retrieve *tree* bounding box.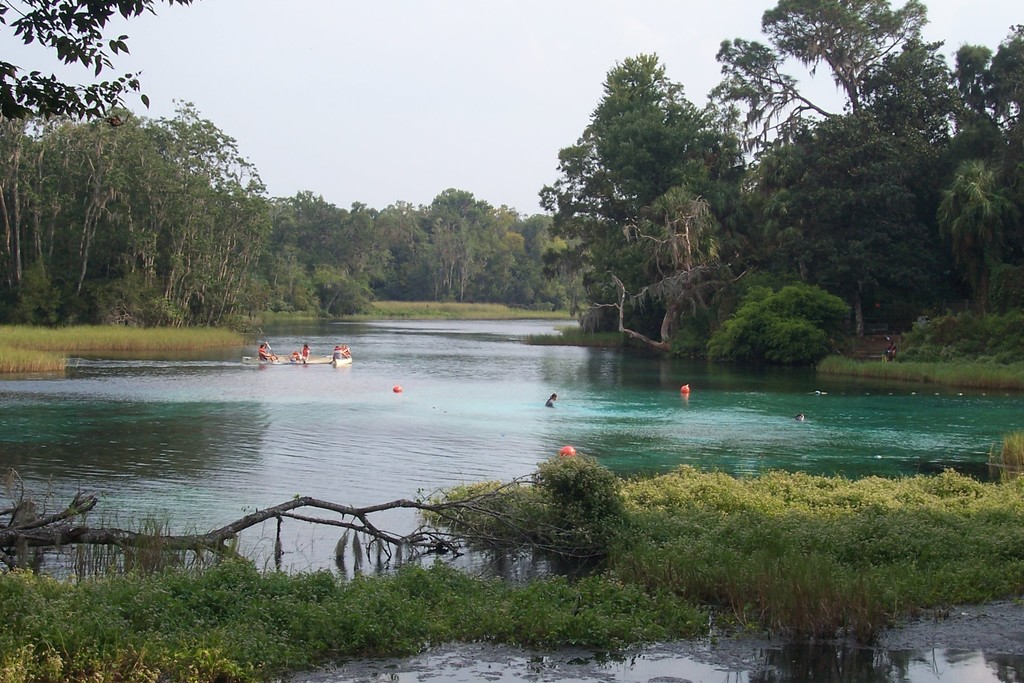
Bounding box: <box>0,0,198,124</box>.
